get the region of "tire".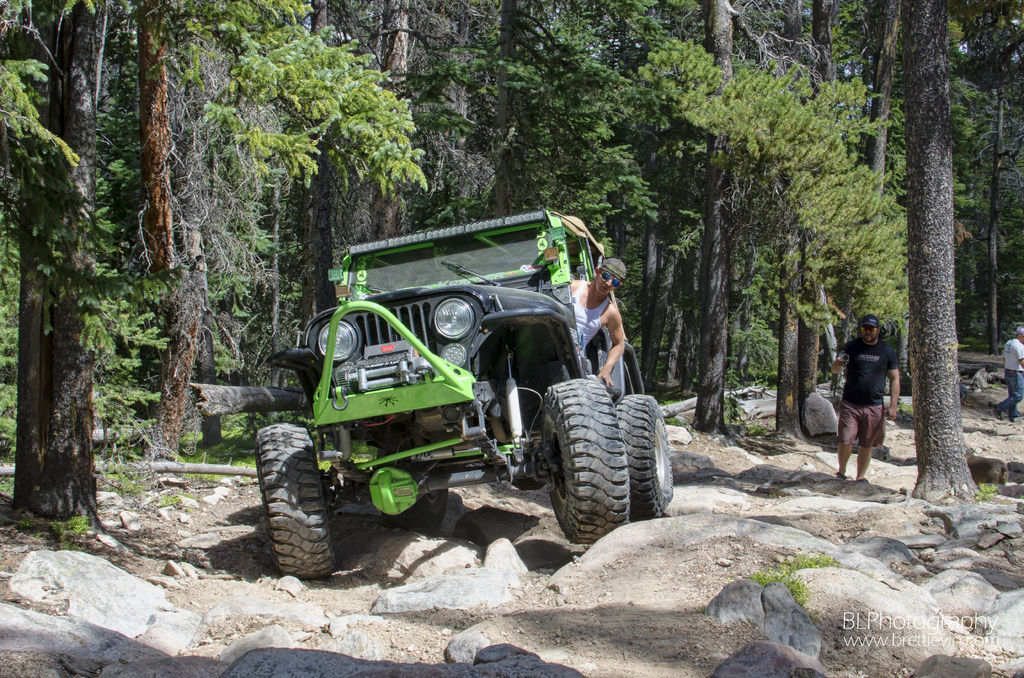
detection(376, 451, 449, 526).
